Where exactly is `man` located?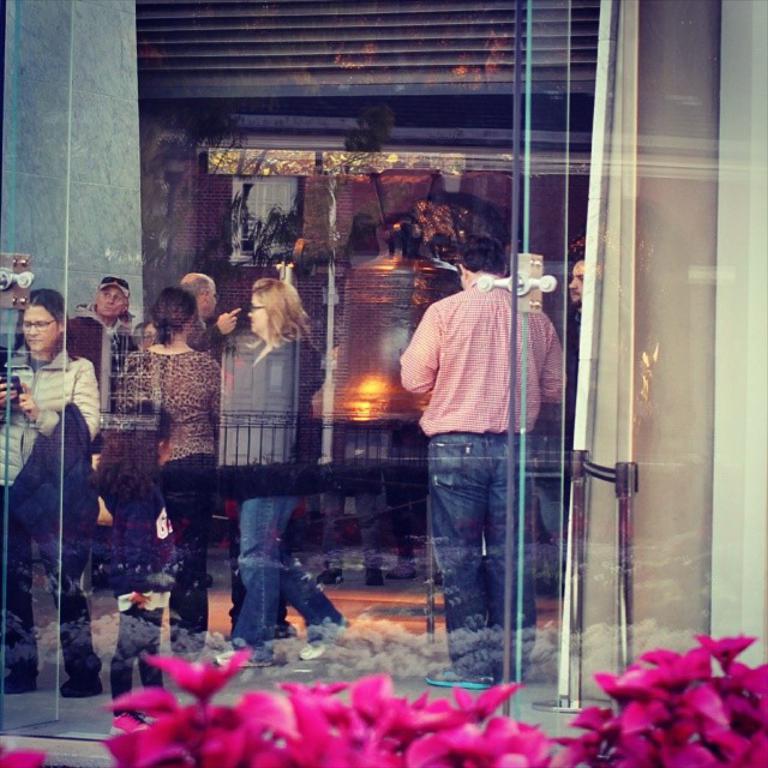
Its bounding box is 397:238:571:700.
